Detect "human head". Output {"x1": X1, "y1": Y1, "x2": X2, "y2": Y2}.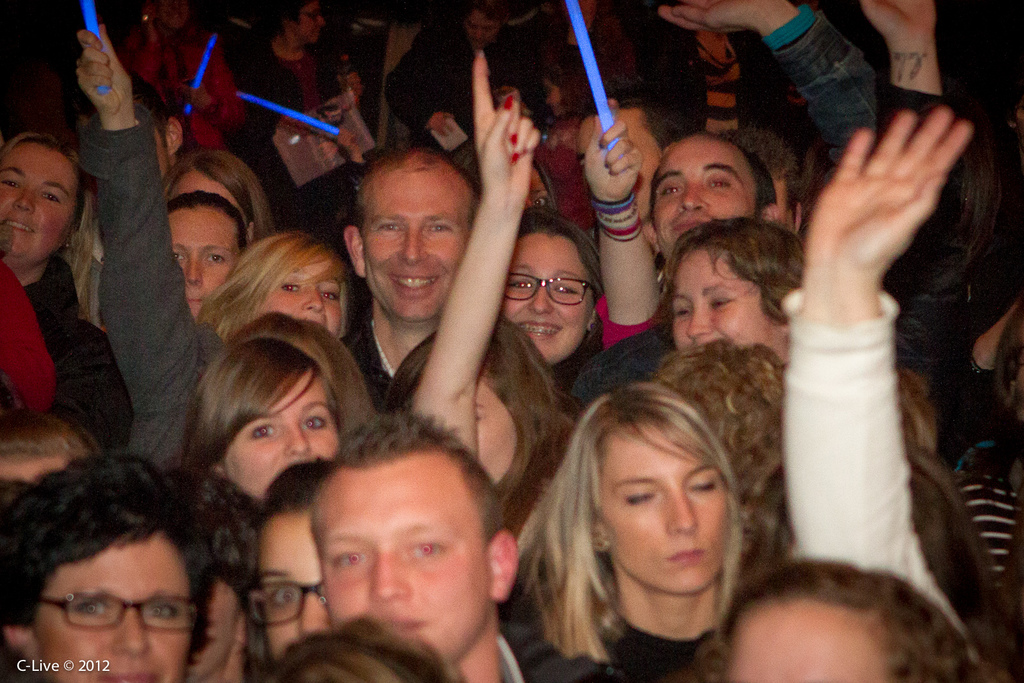
{"x1": 572, "y1": 378, "x2": 756, "y2": 602}.
